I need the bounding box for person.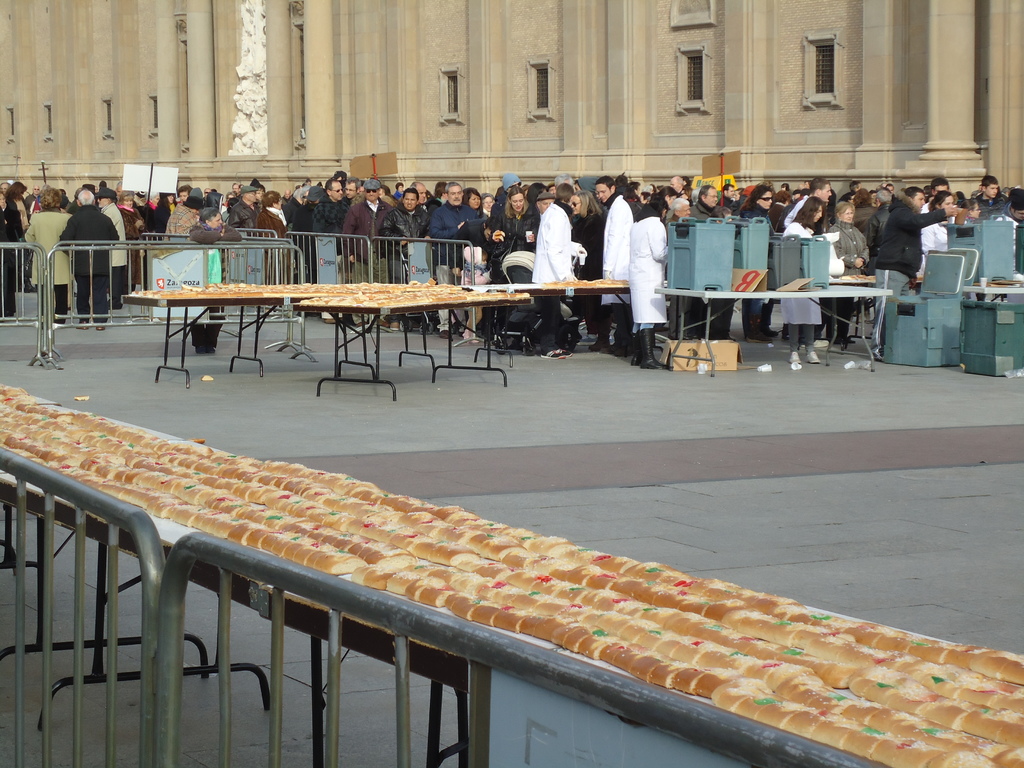
Here it is: box(426, 179, 476, 332).
